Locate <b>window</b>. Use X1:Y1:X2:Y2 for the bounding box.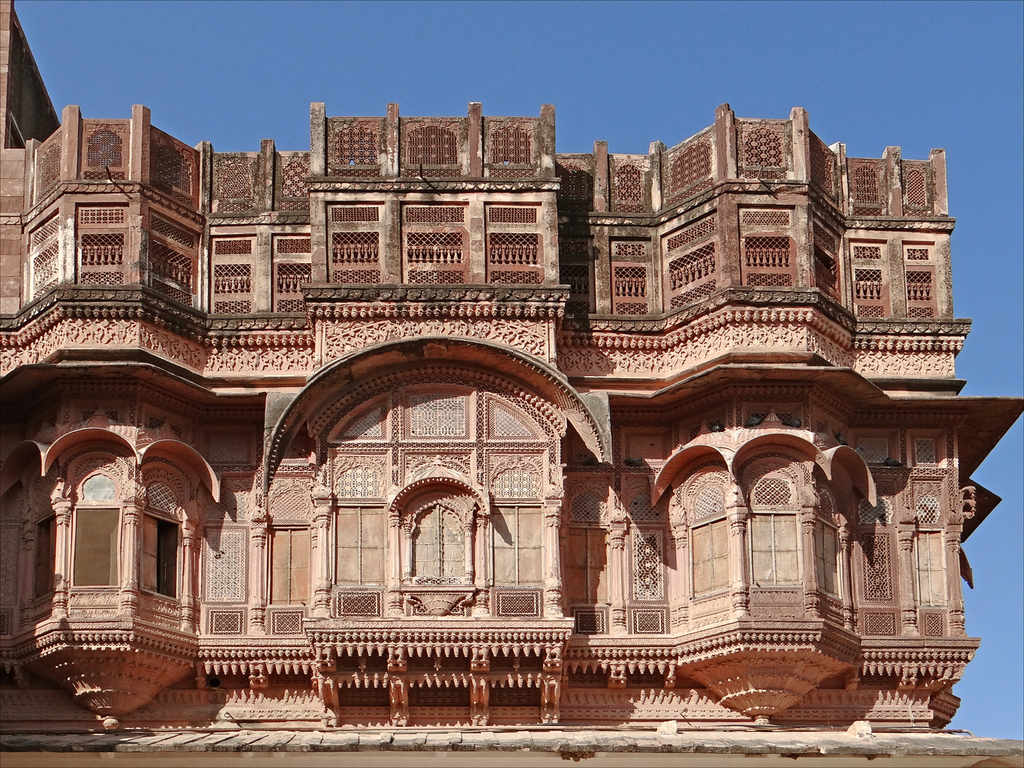
488:505:542:587.
